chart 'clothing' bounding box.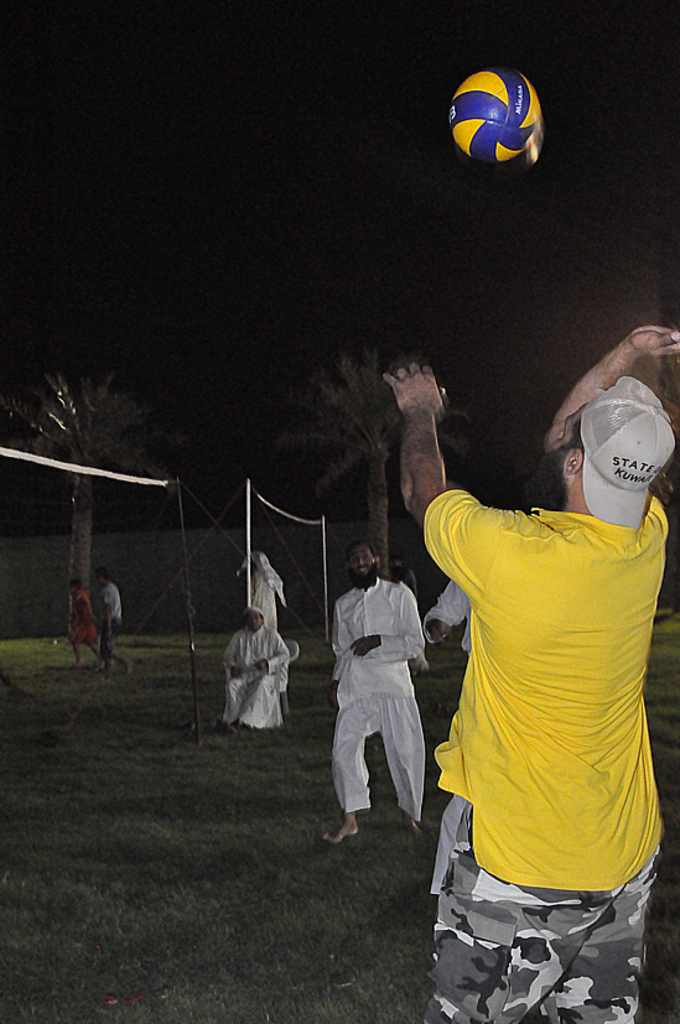
Charted: 431:437:666:957.
